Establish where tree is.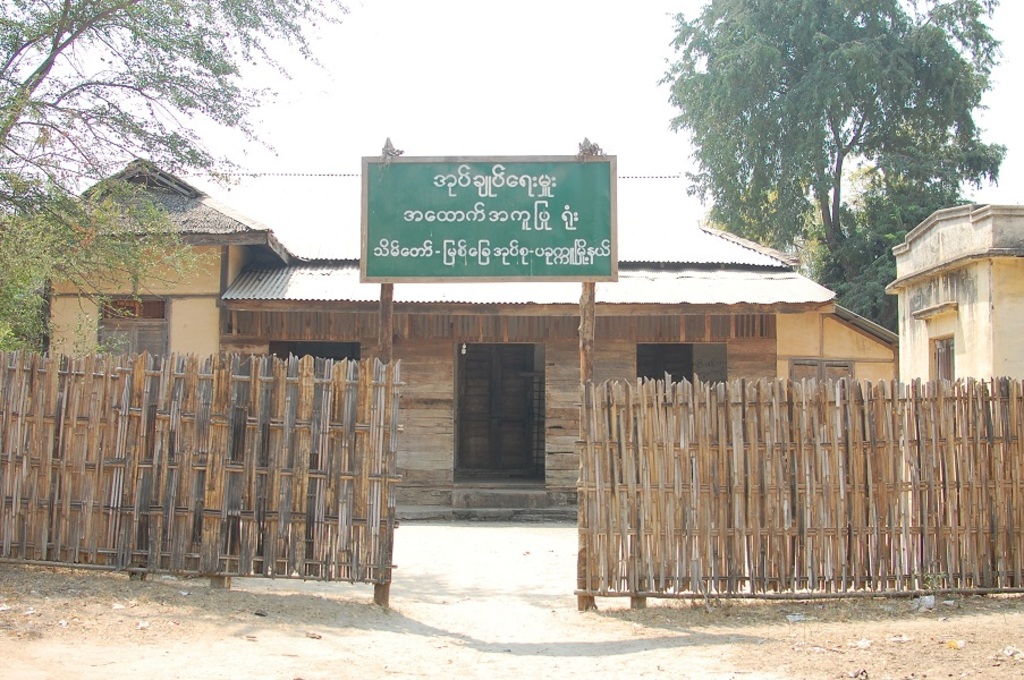
Established at BBox(658, 8, 999, 298).
